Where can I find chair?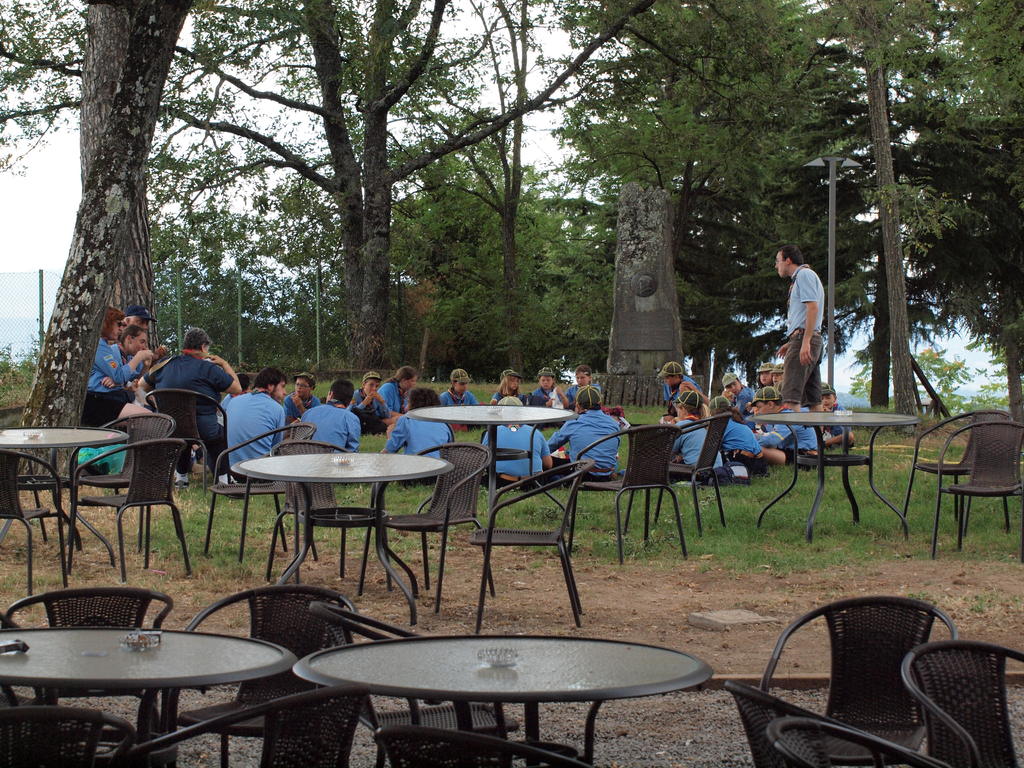
You can find it at Rect(932, 422, 1023, 558).
